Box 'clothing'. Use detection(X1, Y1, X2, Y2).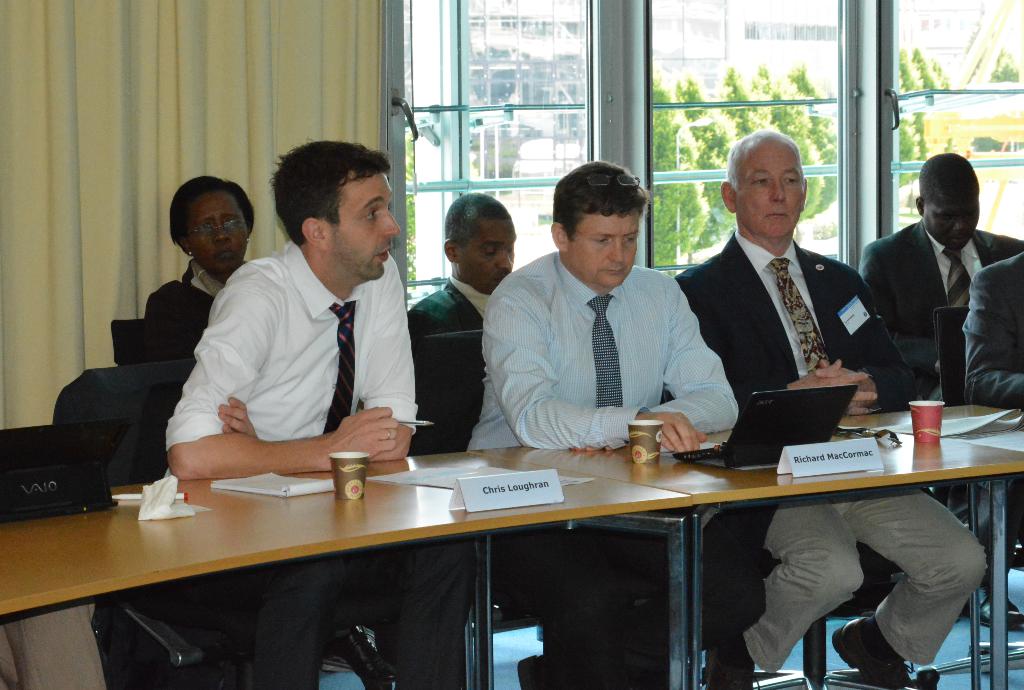
detection(163, 222, 420, 463).
